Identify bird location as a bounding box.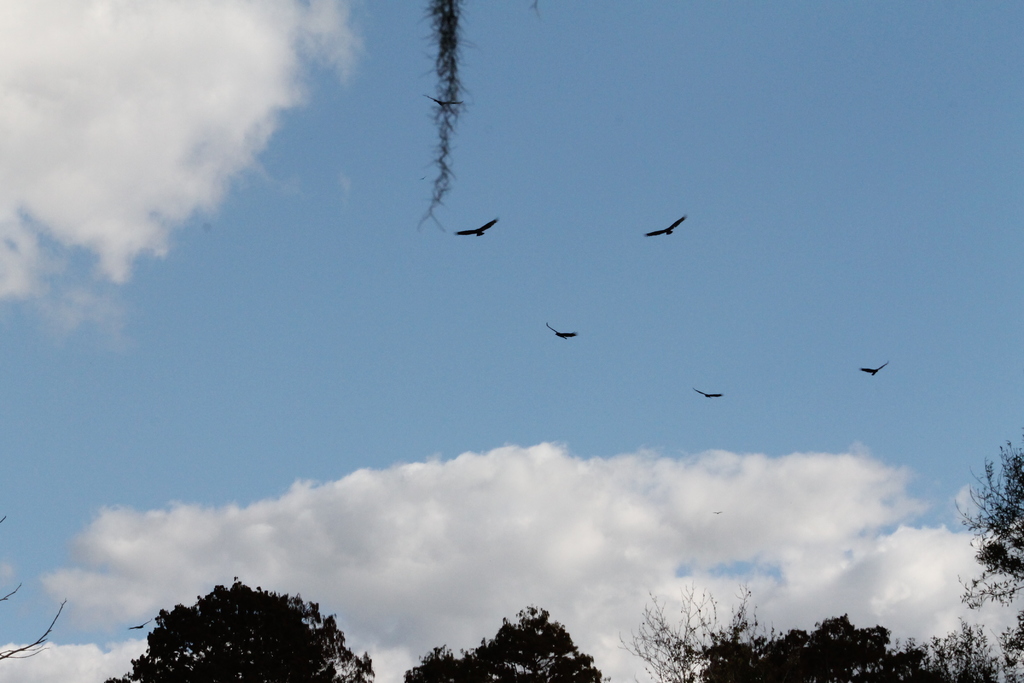
bbox(639, 215, 689, 238).
